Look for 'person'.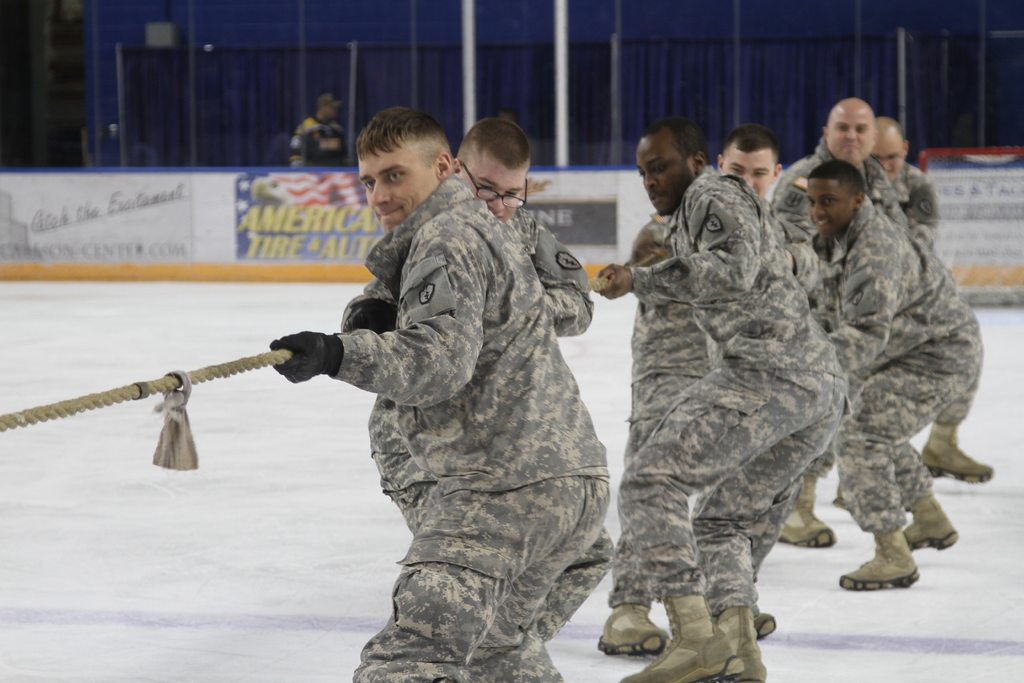
Found: BBox(599, 124, 813, 661).
